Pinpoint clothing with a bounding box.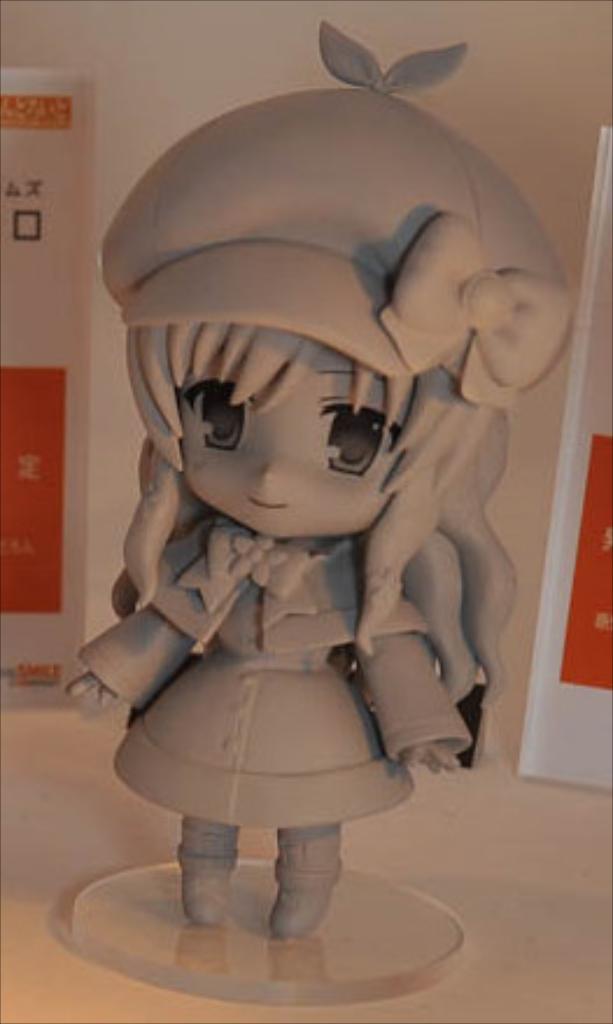
crop(82, 518, 468, 826).
